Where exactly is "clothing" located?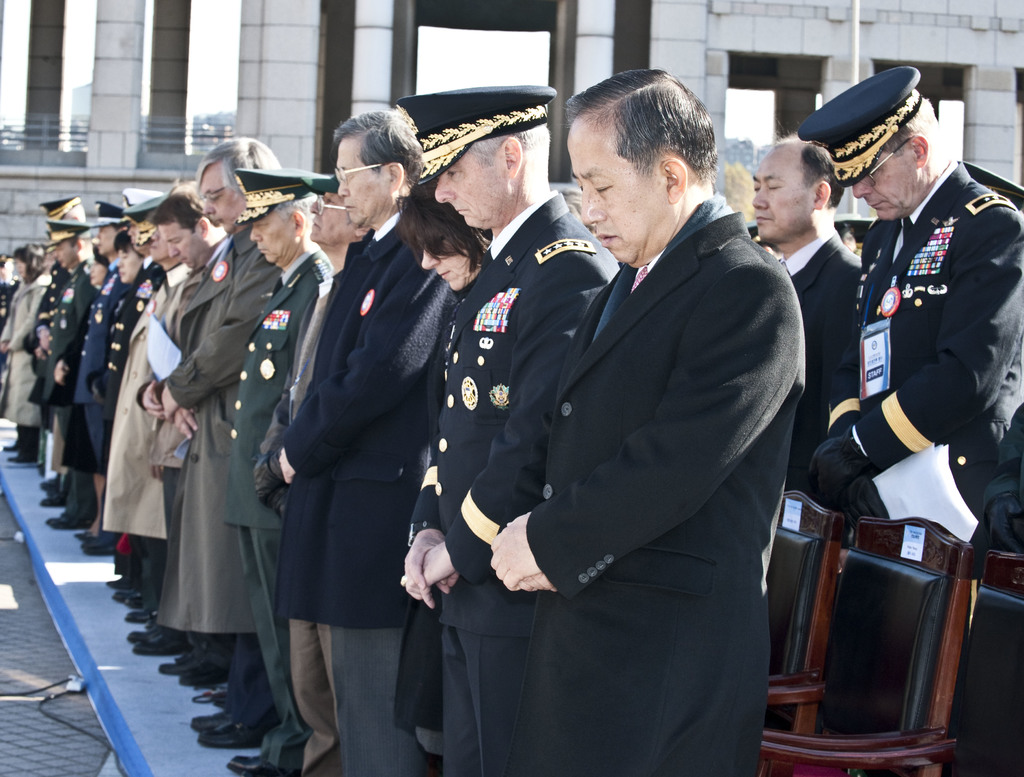
Its bounding box is <box>257,200,437,765</box>.
